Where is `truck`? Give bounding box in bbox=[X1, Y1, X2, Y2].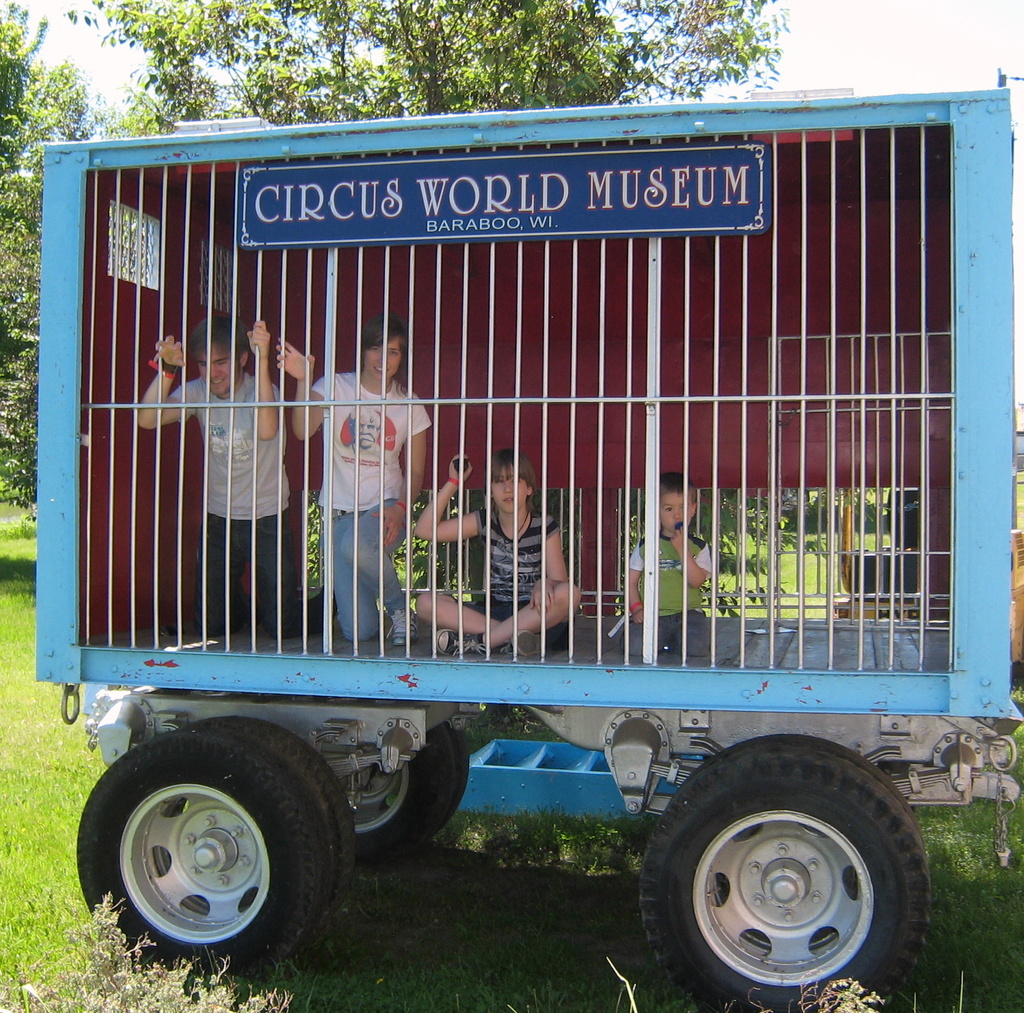
bbox=[27, 85, 1023, 1012].
